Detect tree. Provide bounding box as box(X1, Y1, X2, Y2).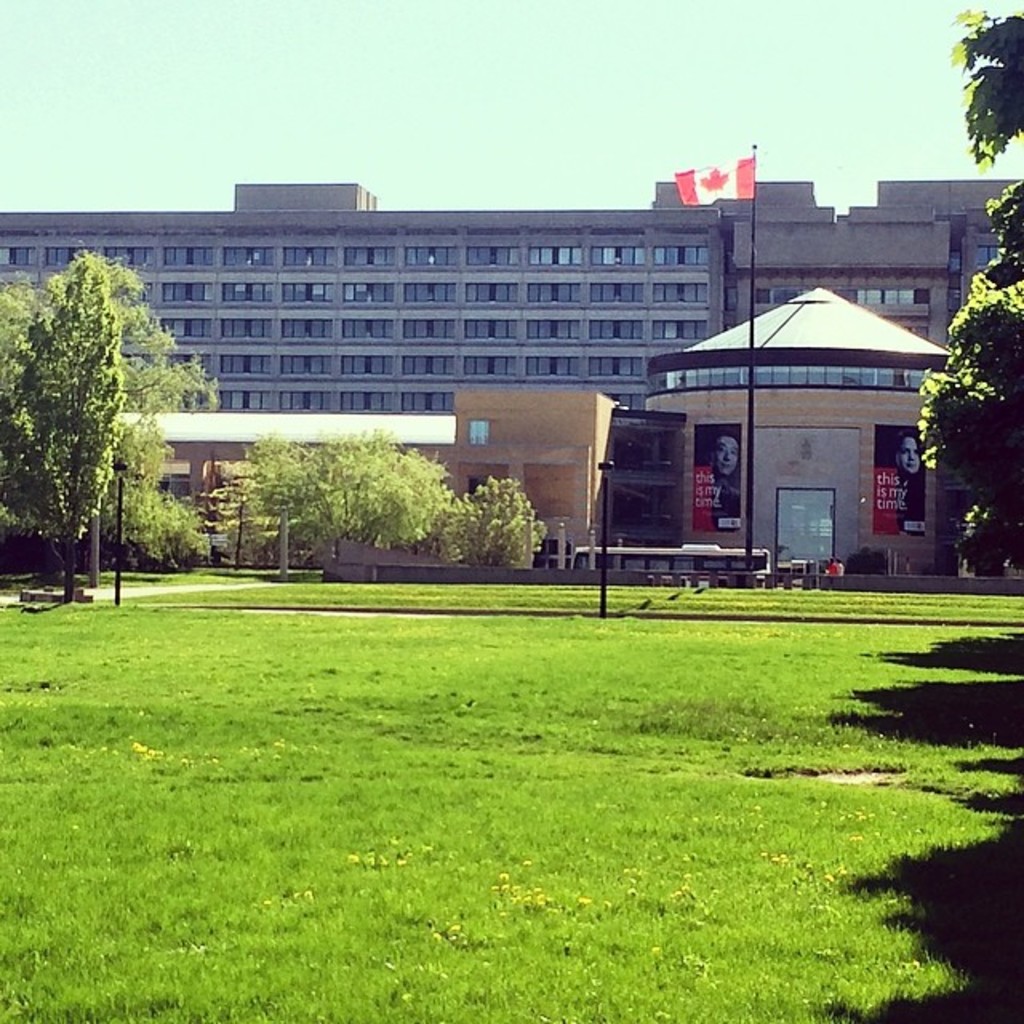
box(954, 3, 1022, 154).
